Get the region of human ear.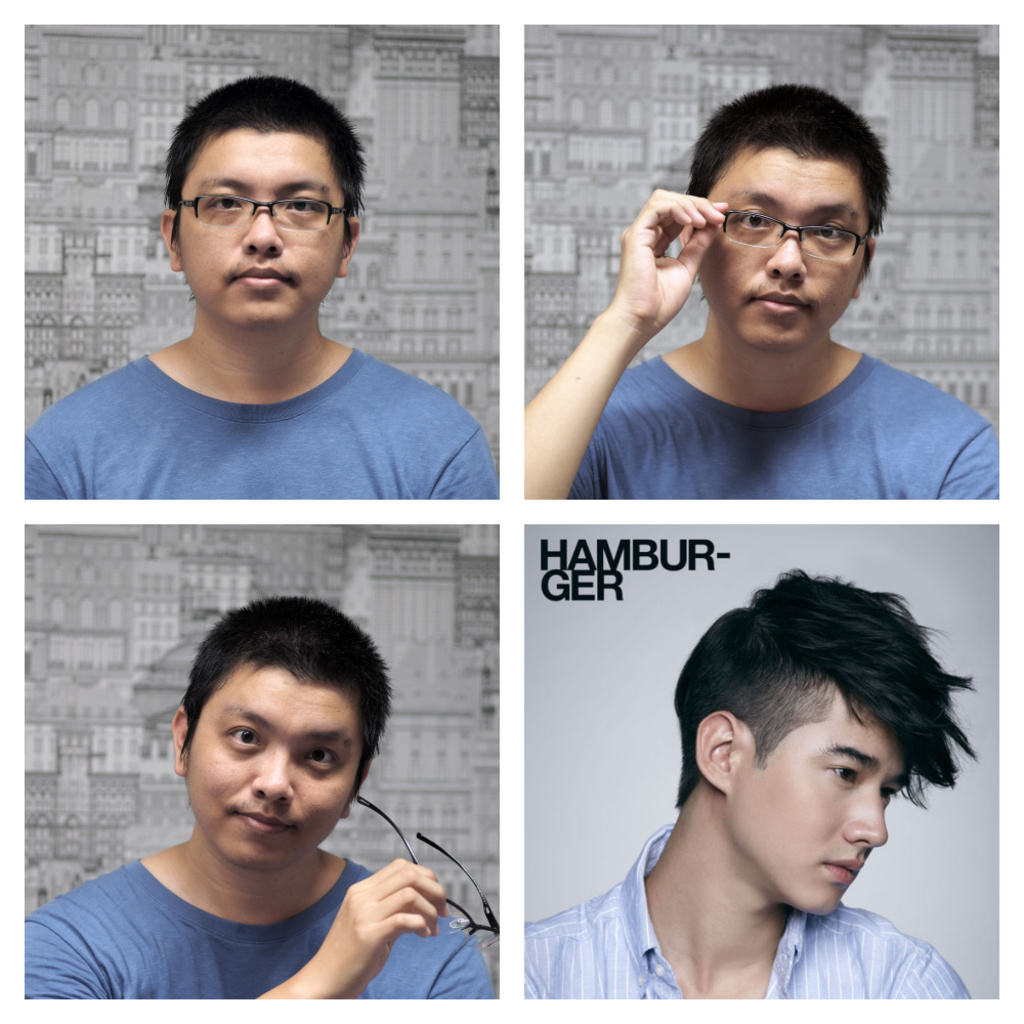
338:216:361:275.
